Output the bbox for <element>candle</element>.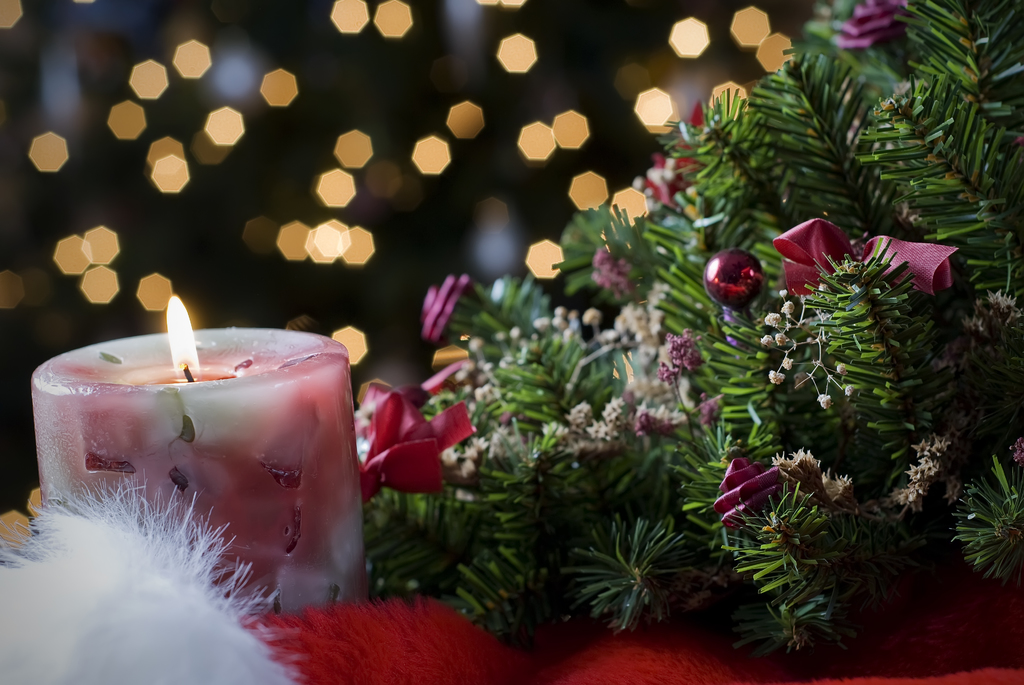
(x1=30, y1=292, x2=369, y2=614).
